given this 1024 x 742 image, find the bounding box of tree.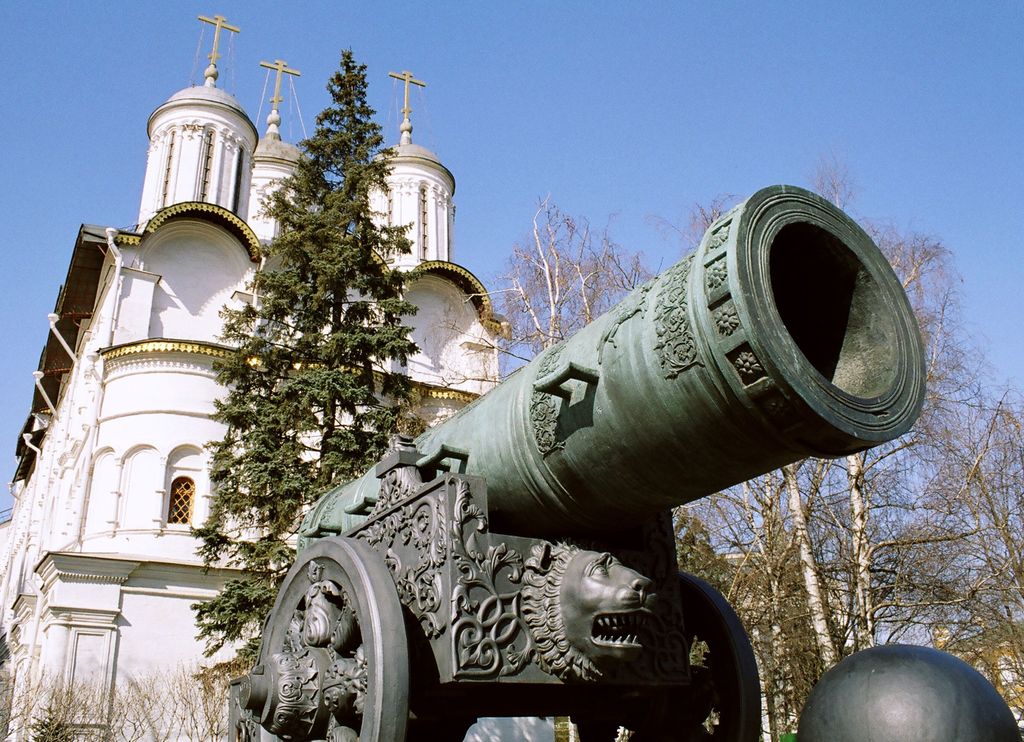
left=192, top=44, right=440, bottom=697.
